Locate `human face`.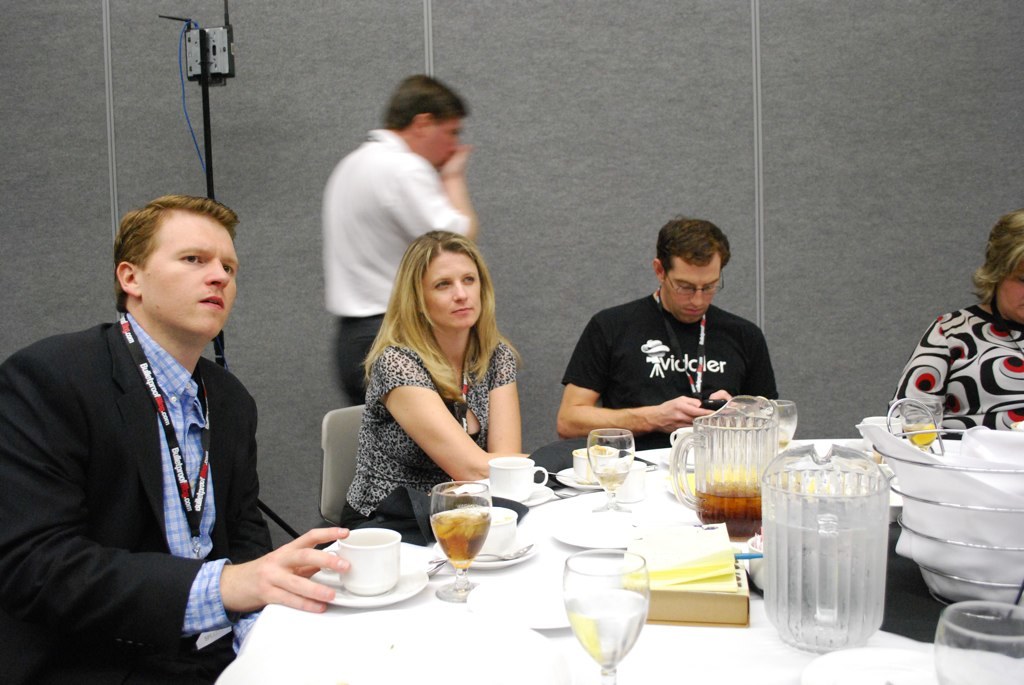
Bounding box: box=[416, 253, 480, 330].
